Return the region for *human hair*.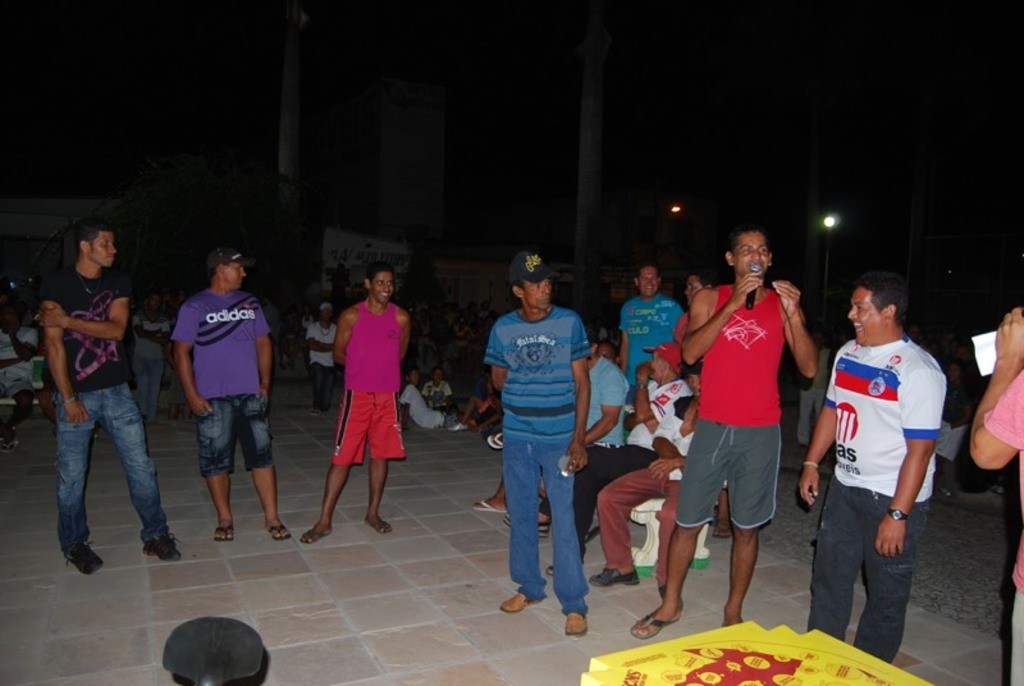
634, 260, 662, 282.
